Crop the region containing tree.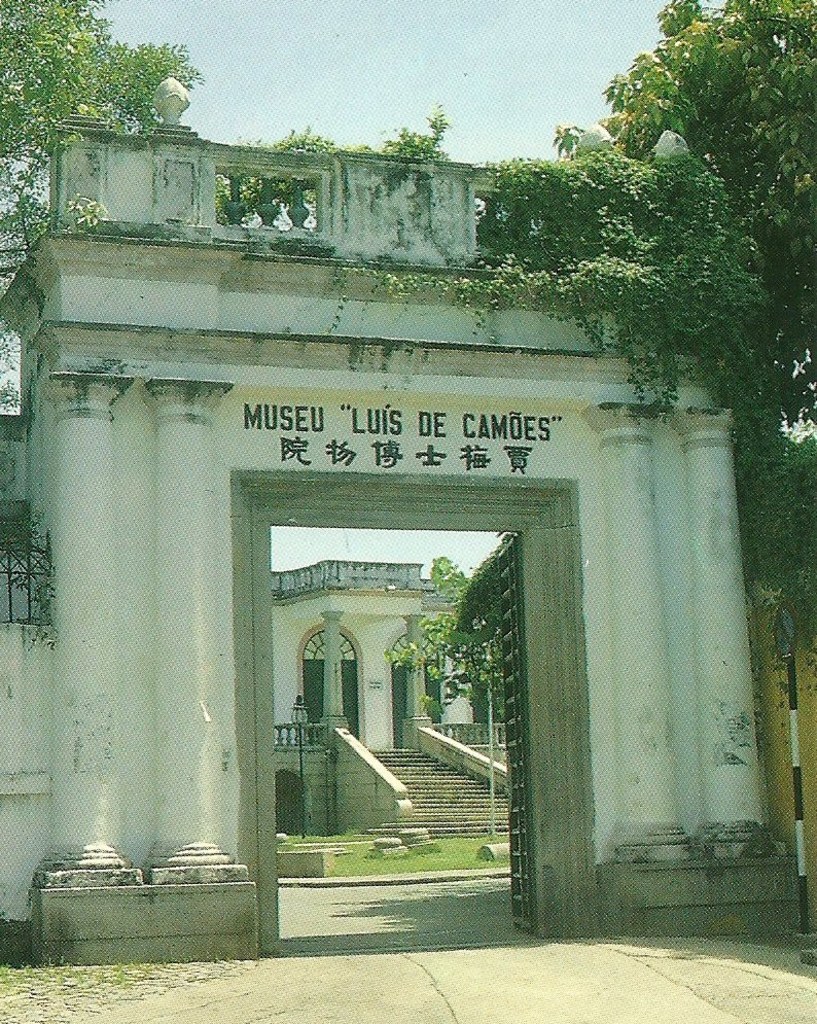
Crop region: 537:0:816:429.
